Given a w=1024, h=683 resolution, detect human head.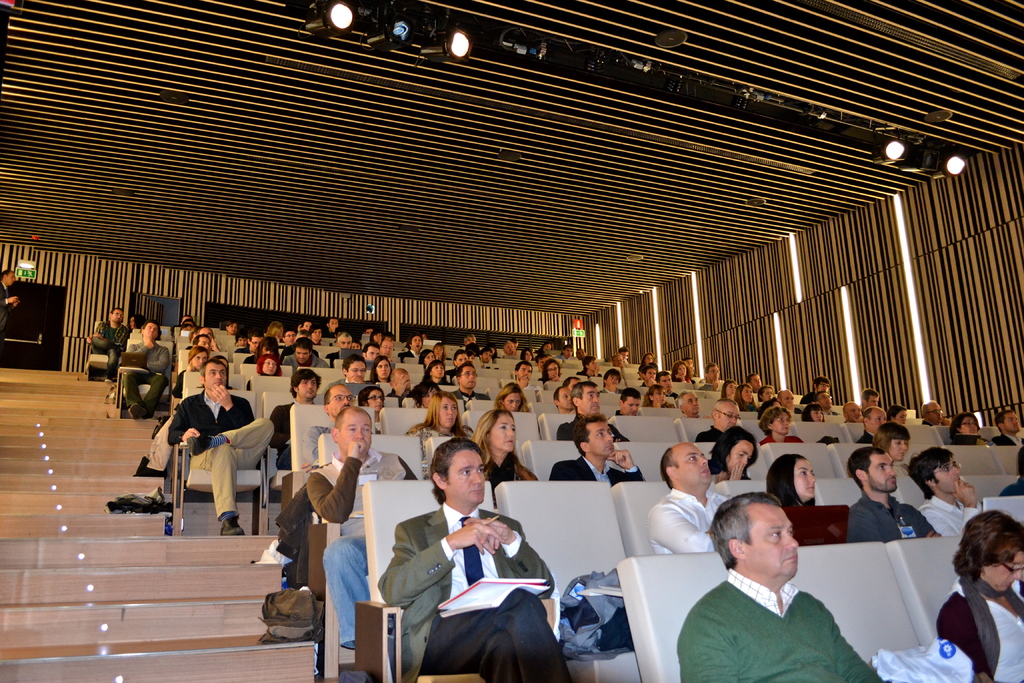
box(950, 509, 1023, 588).
